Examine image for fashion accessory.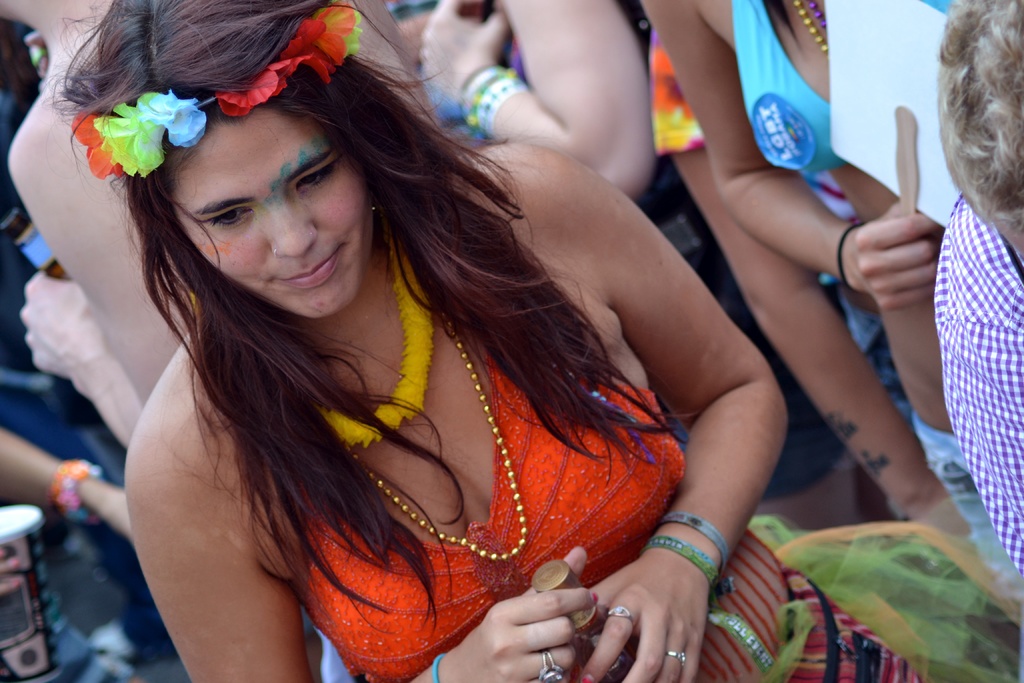
Examination result: 70:0:365:181.
